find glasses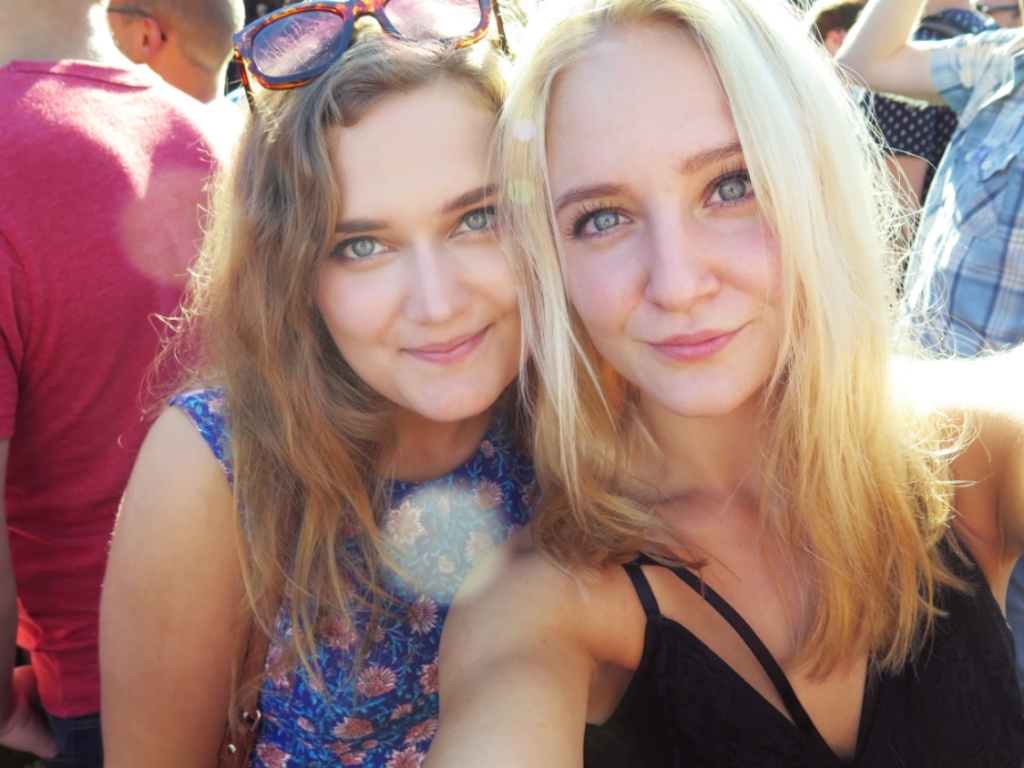
99:1:166:38
